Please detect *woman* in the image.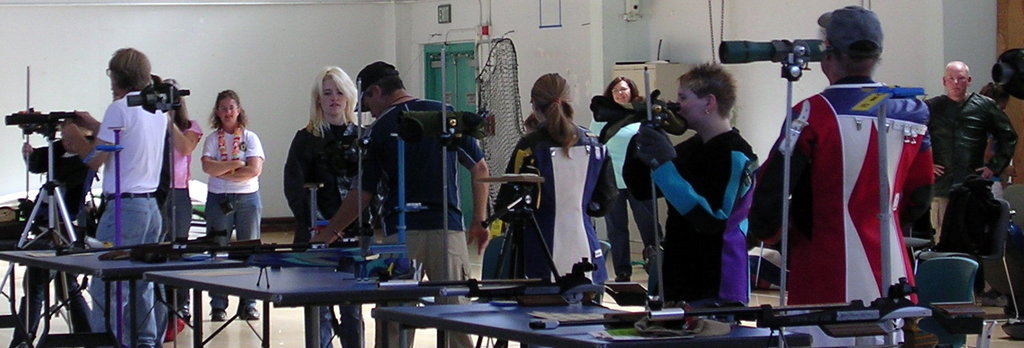
159/82/206/345.
